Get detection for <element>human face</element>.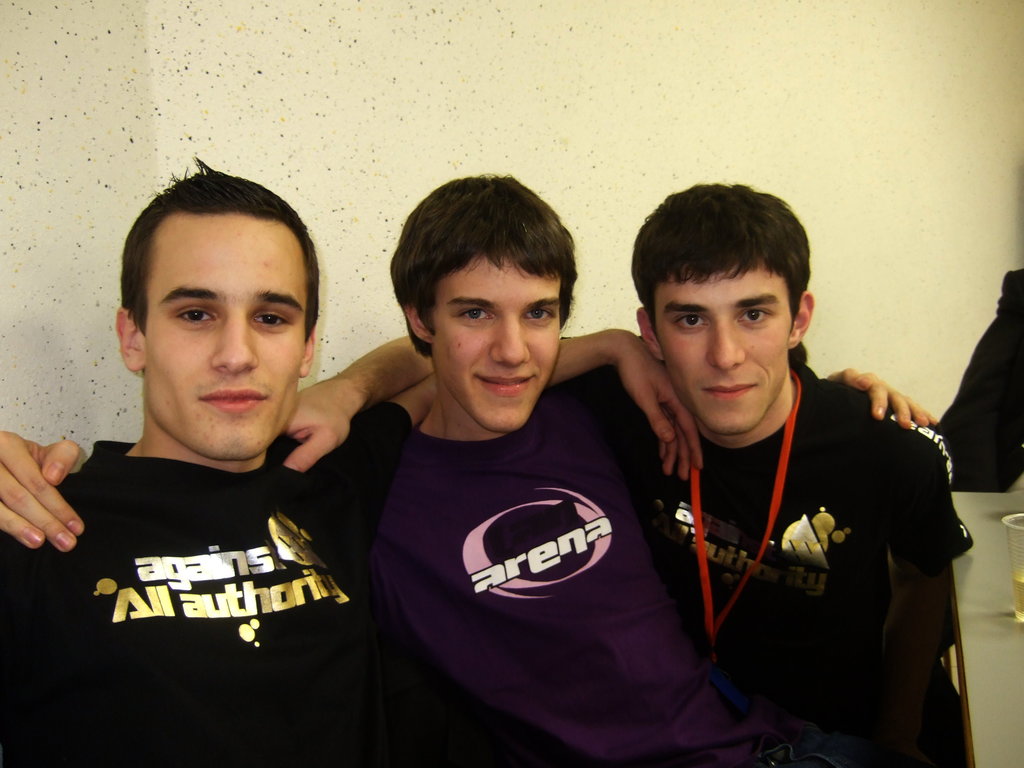
Detection: BBox(663, 259, 791, 436).
